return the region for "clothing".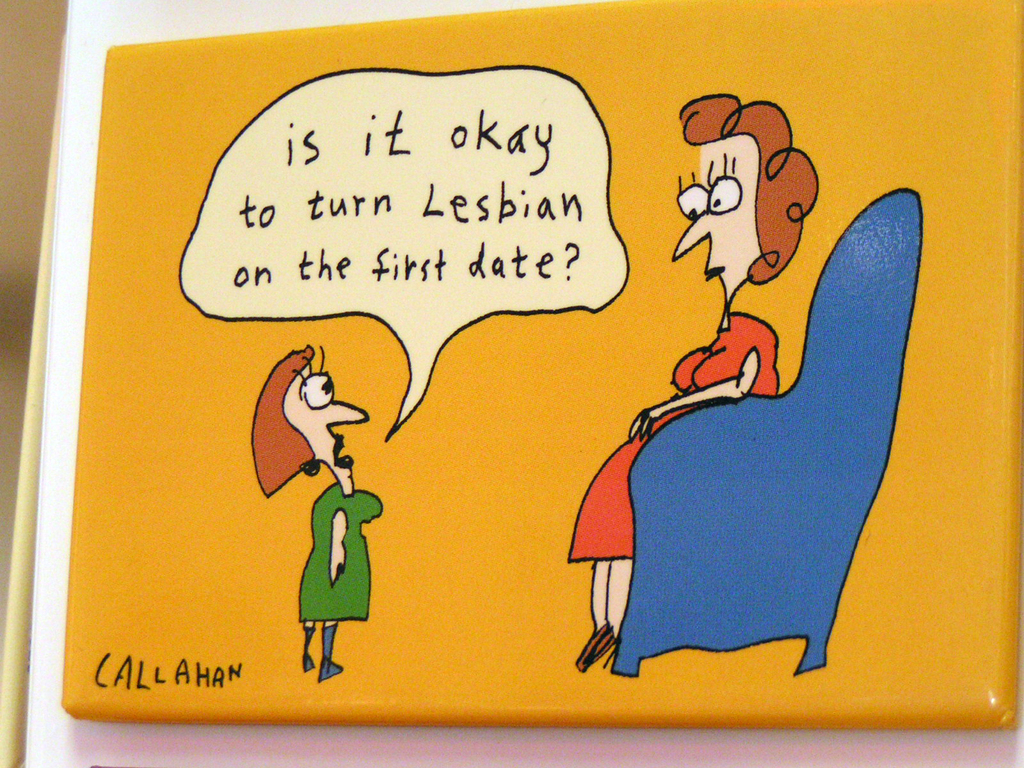
[x1=568, y1=307, x2=778, y2=565].
